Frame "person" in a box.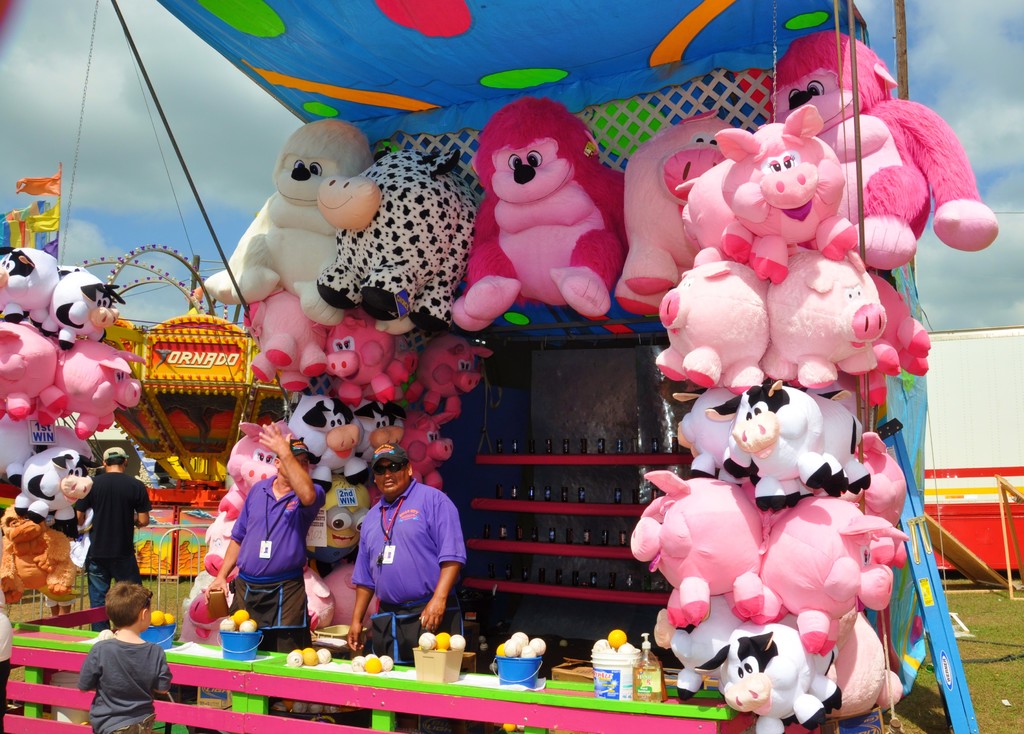
select_region(65, 446, 159, 632).
